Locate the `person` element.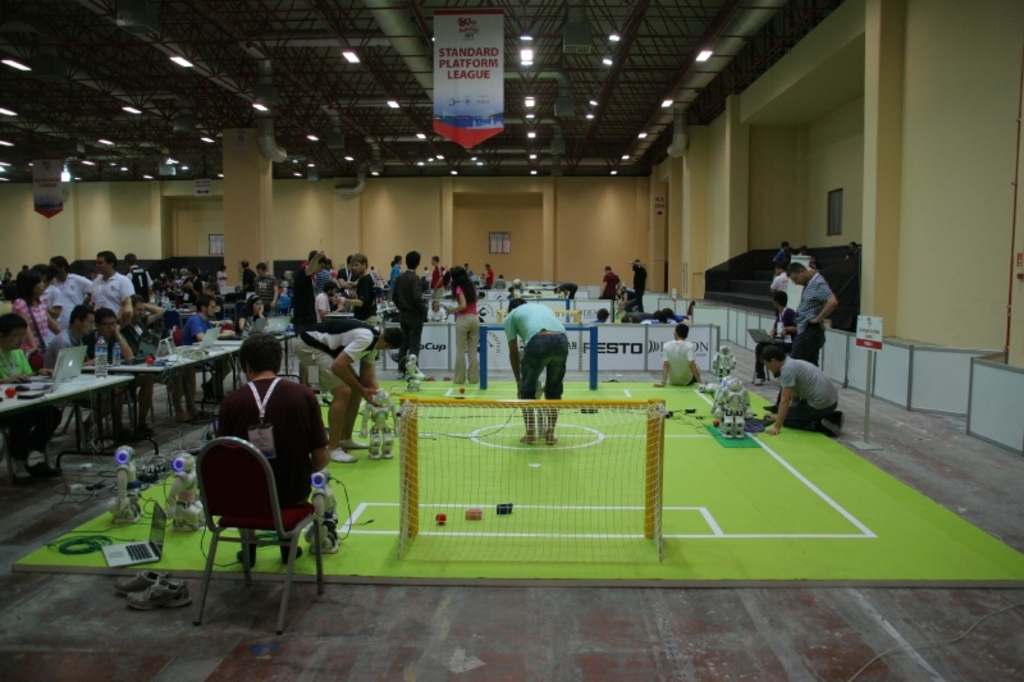
Element bbox: bbox(503, 292, 571, 443).
